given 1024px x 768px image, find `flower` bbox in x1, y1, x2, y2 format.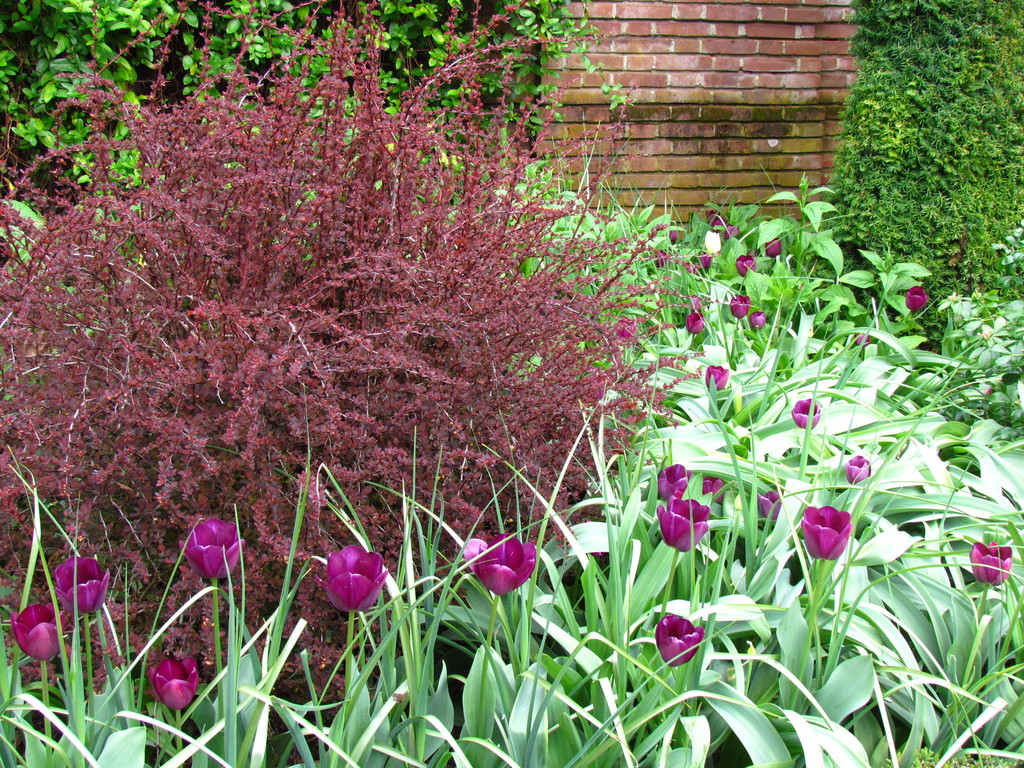
733, 254, 758, 278.
